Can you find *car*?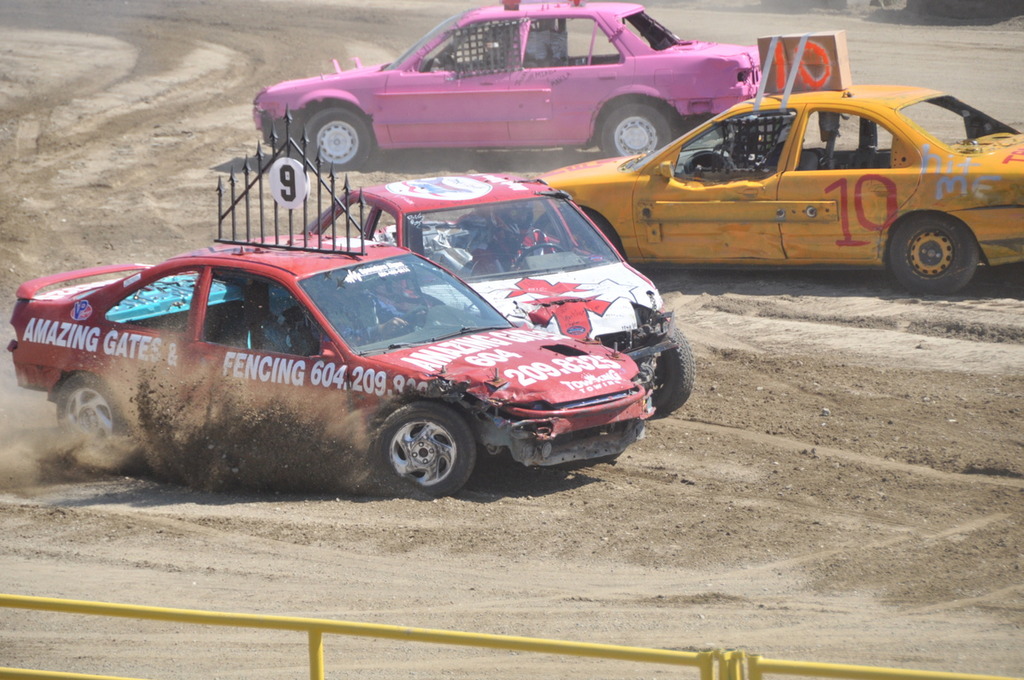
Yes, bounding box: [9, 110, 660, 492].
